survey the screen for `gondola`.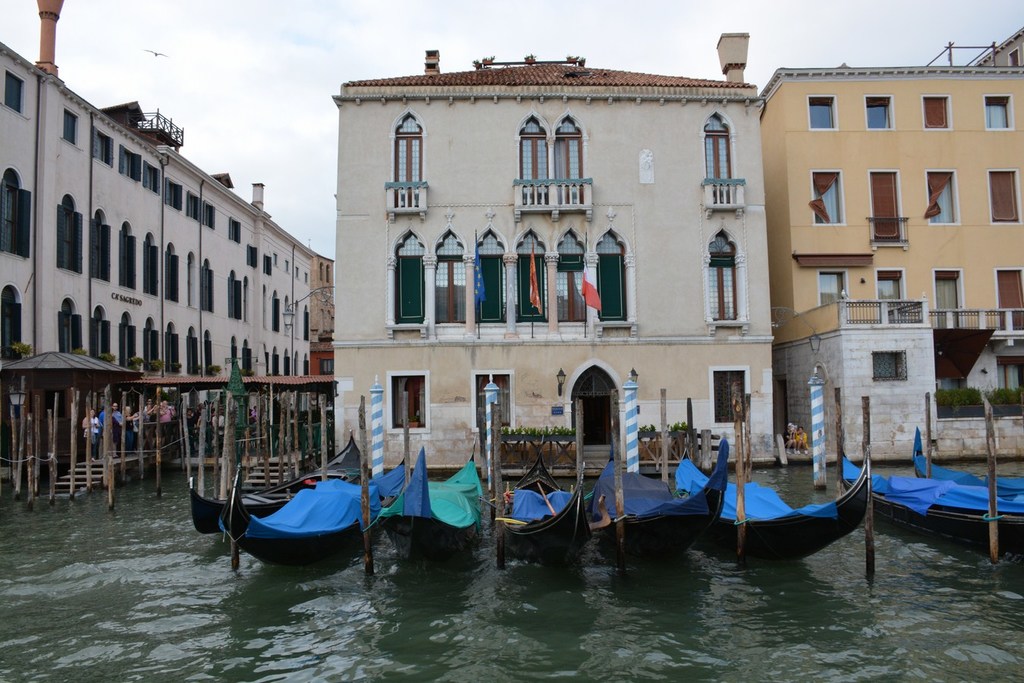
Survey found: <box>176,422,357,554</box>.
